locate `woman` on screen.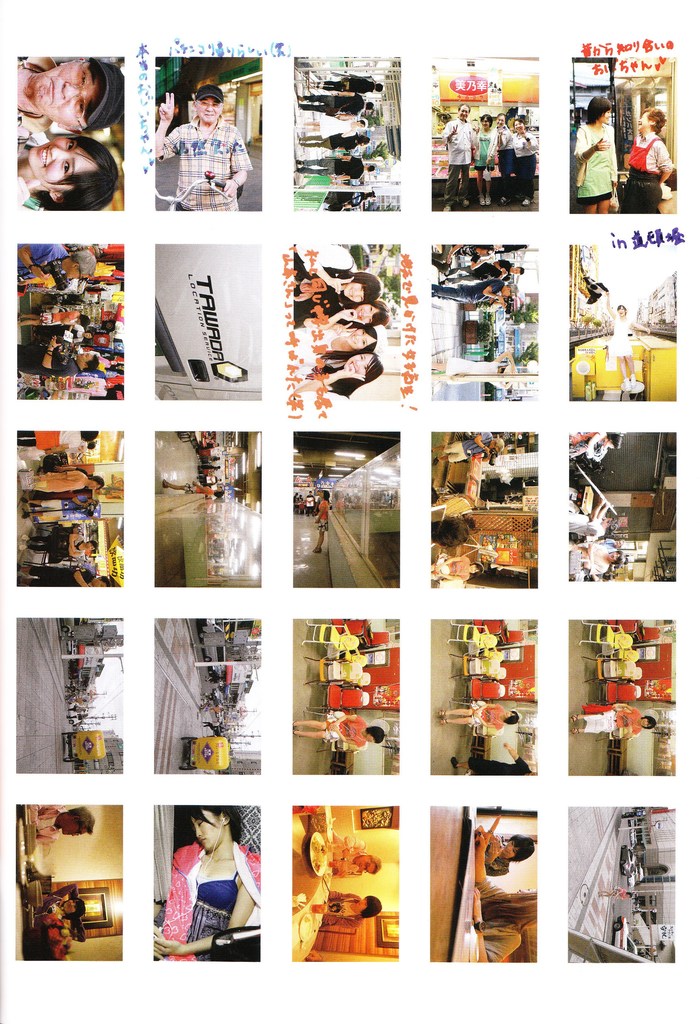
On screen at region(475, 829, 541, 961).
